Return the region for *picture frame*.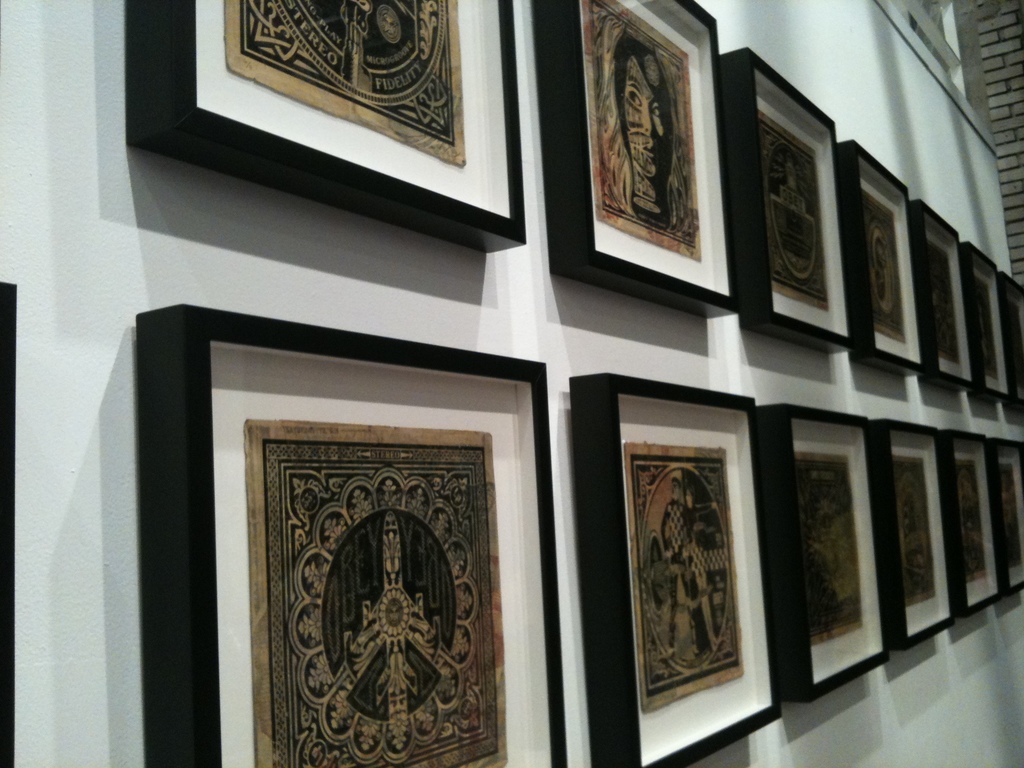
(left=1000, top=271, right=1023, bottom=410).
